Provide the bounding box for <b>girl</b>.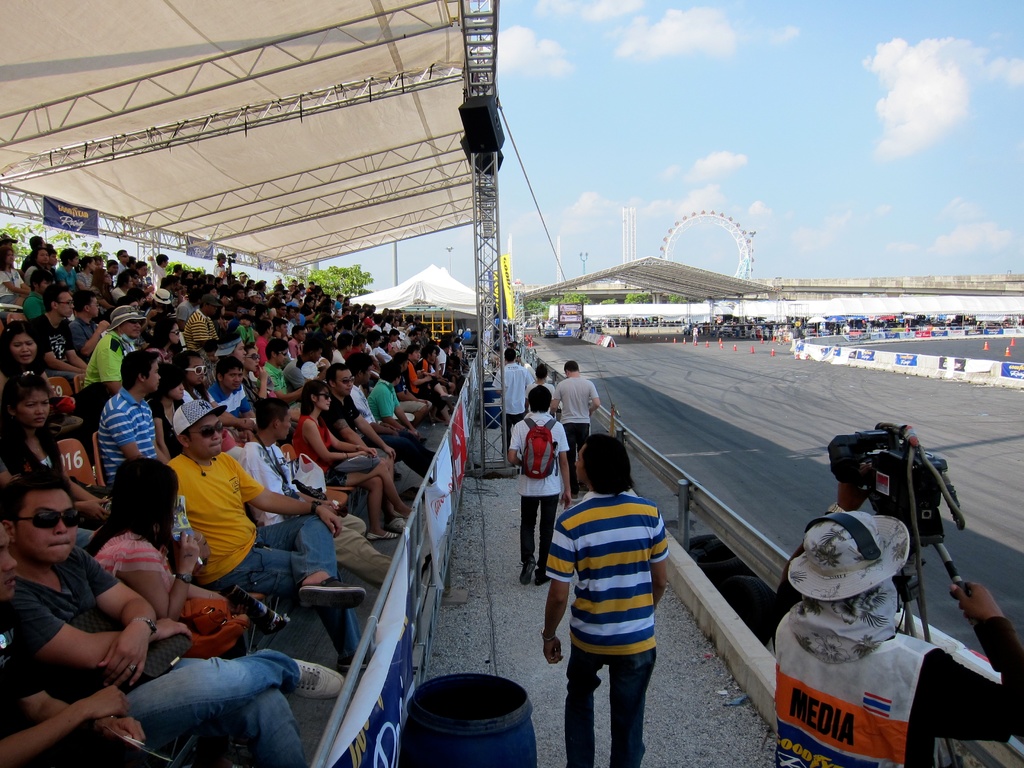
box=[0, 367, 109, 518].
